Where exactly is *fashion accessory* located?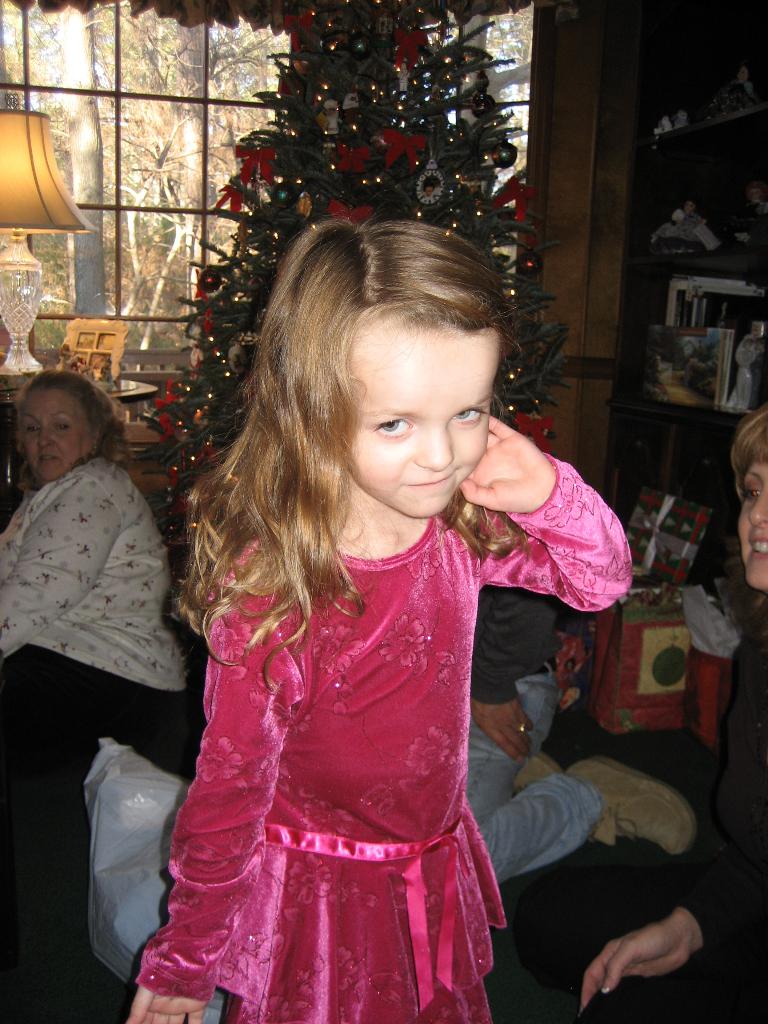
Its bounding box is x1=511, y1=751, x2=618, y2=844.
